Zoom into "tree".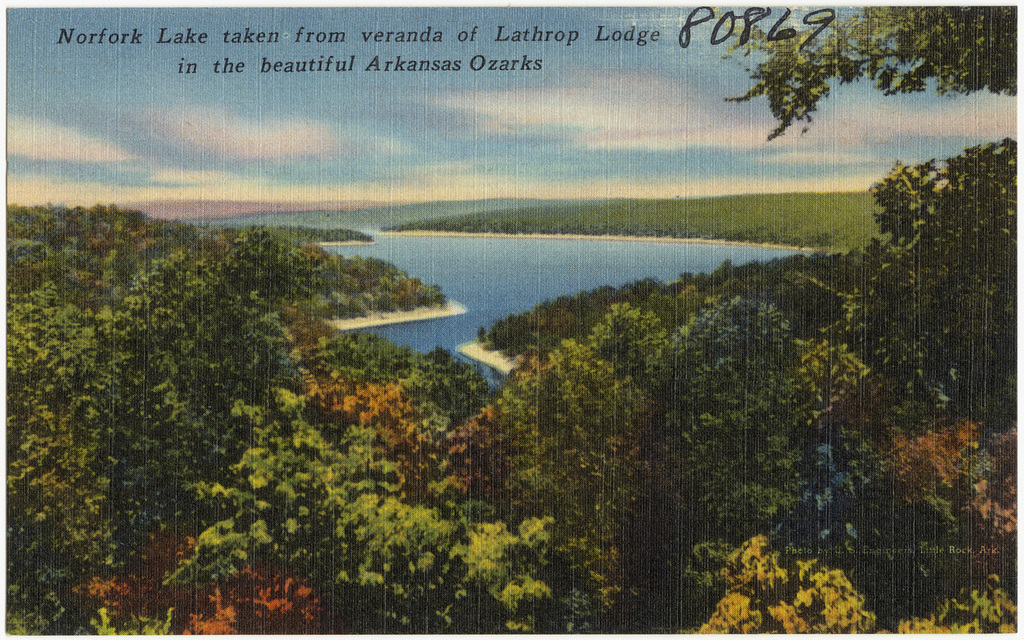
Zoom target: [left=836, top=425, right=1023, bottom=579].
